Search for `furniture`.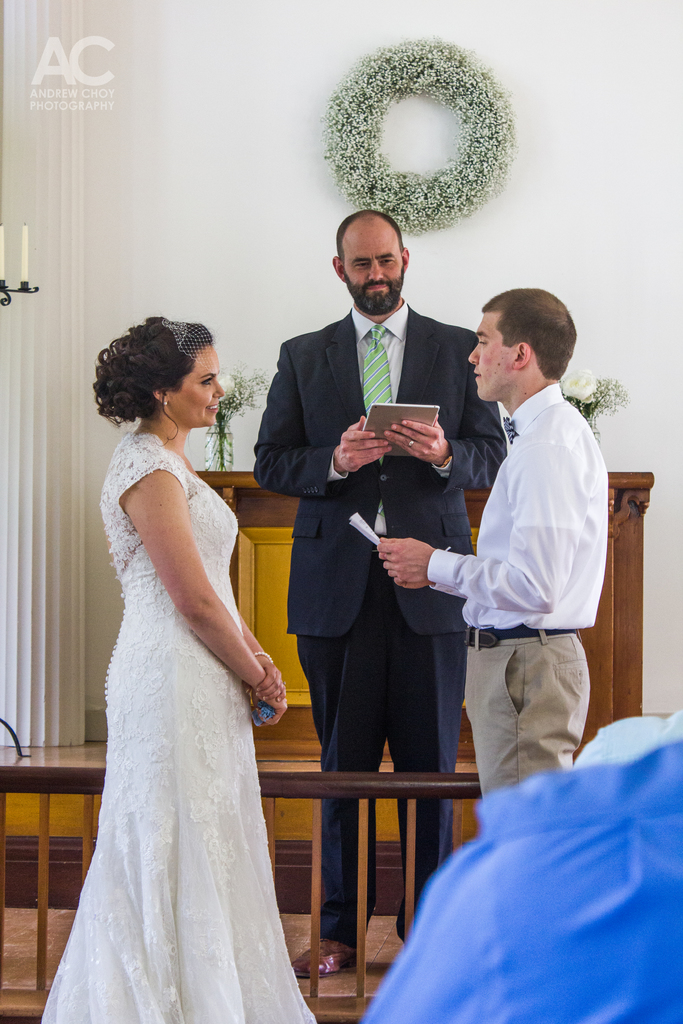
Found at bbox=(196, 470, 654, 762).
